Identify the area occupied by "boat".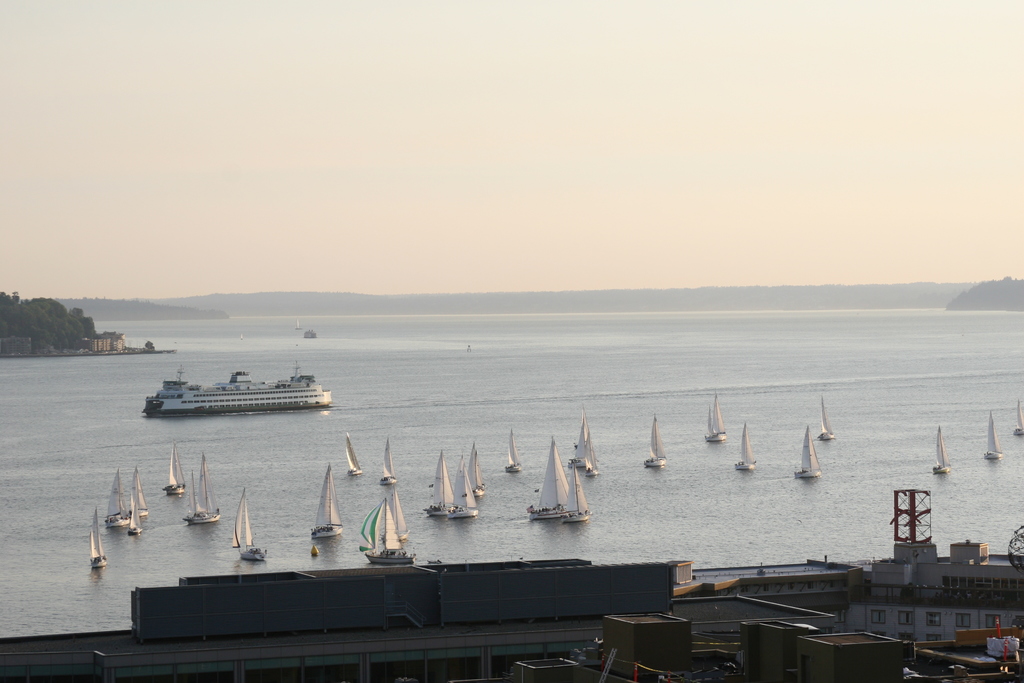
Area: 705/388/728/445.
